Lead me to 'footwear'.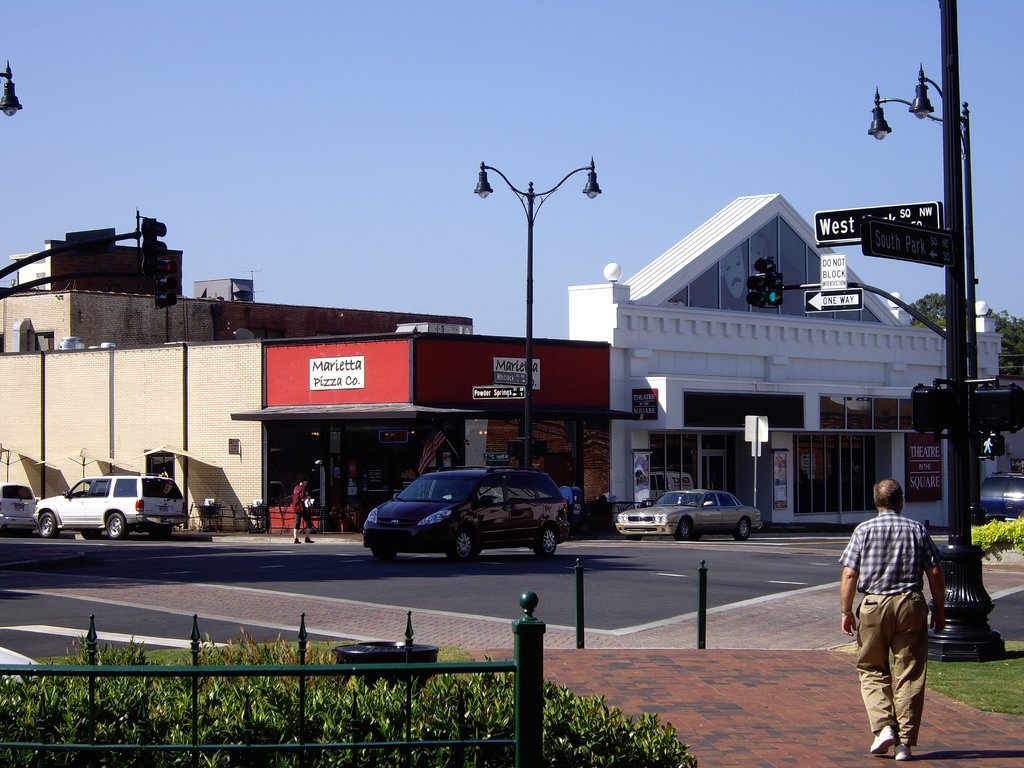
Lead to {"left": 869, "top": 724, "right": 896, "bottom": 755}.
